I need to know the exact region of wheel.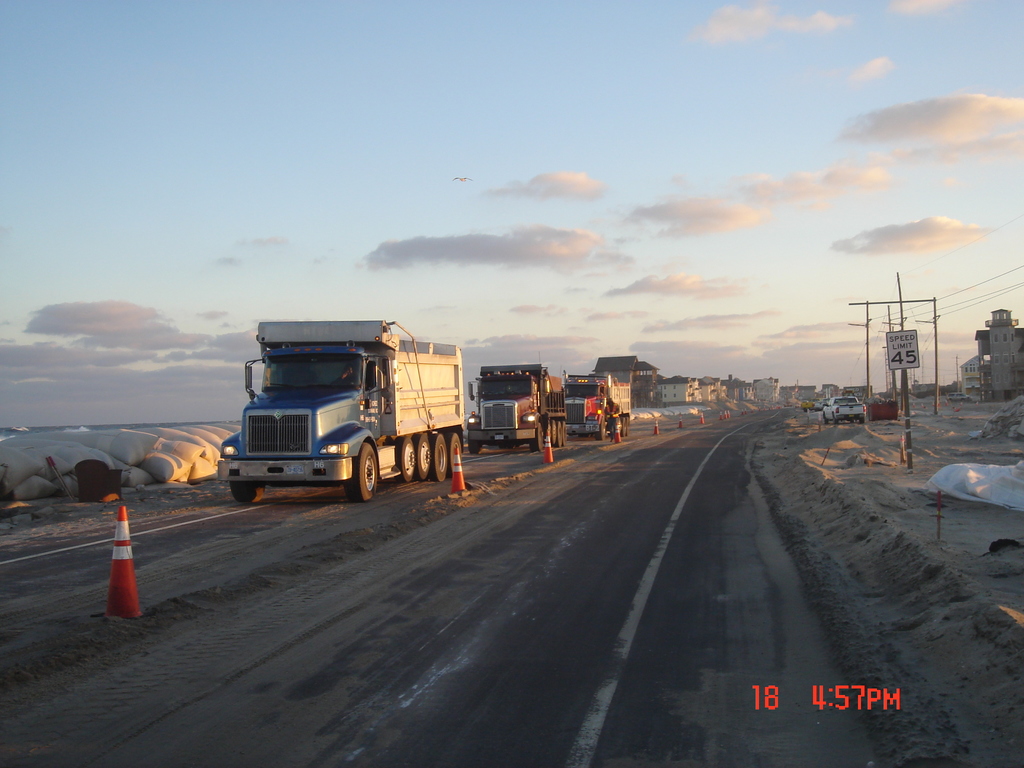
Region: bbox=[627, 412, 632, 436].
